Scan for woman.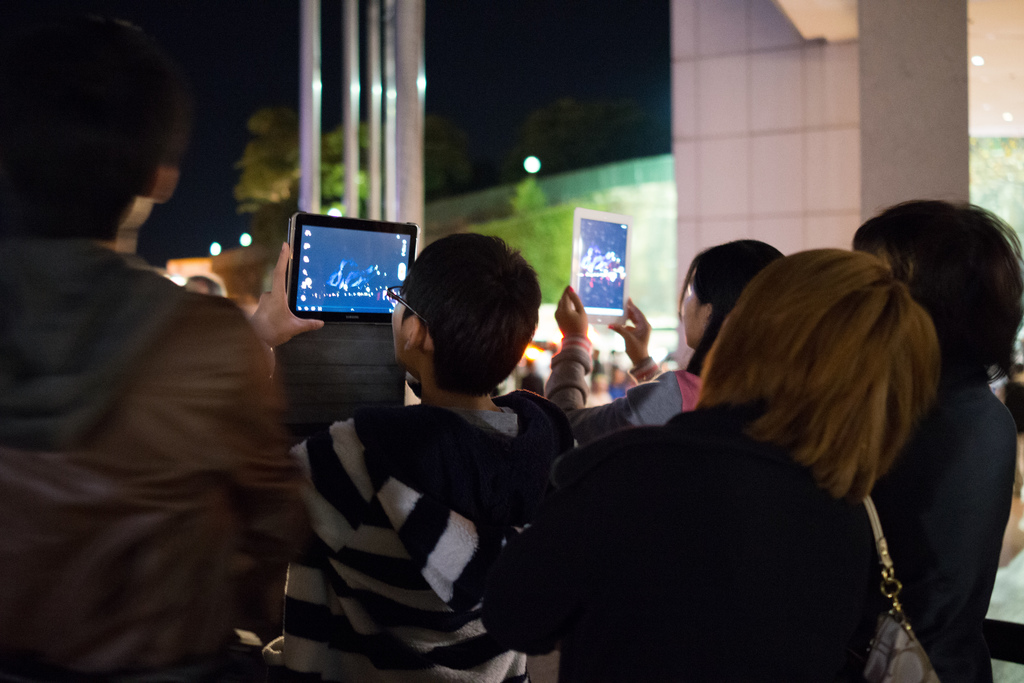
Scan result: x1=527 y1=234 x2=794 y2=438.
